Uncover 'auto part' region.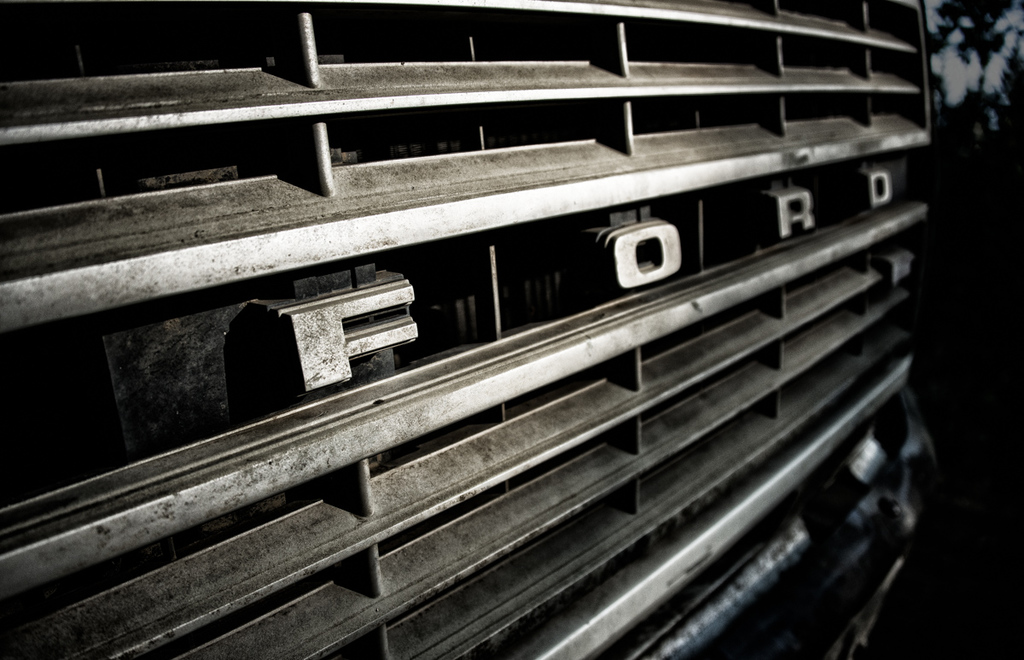
Uncovered: bbox=[0, 13, 954, 653].
